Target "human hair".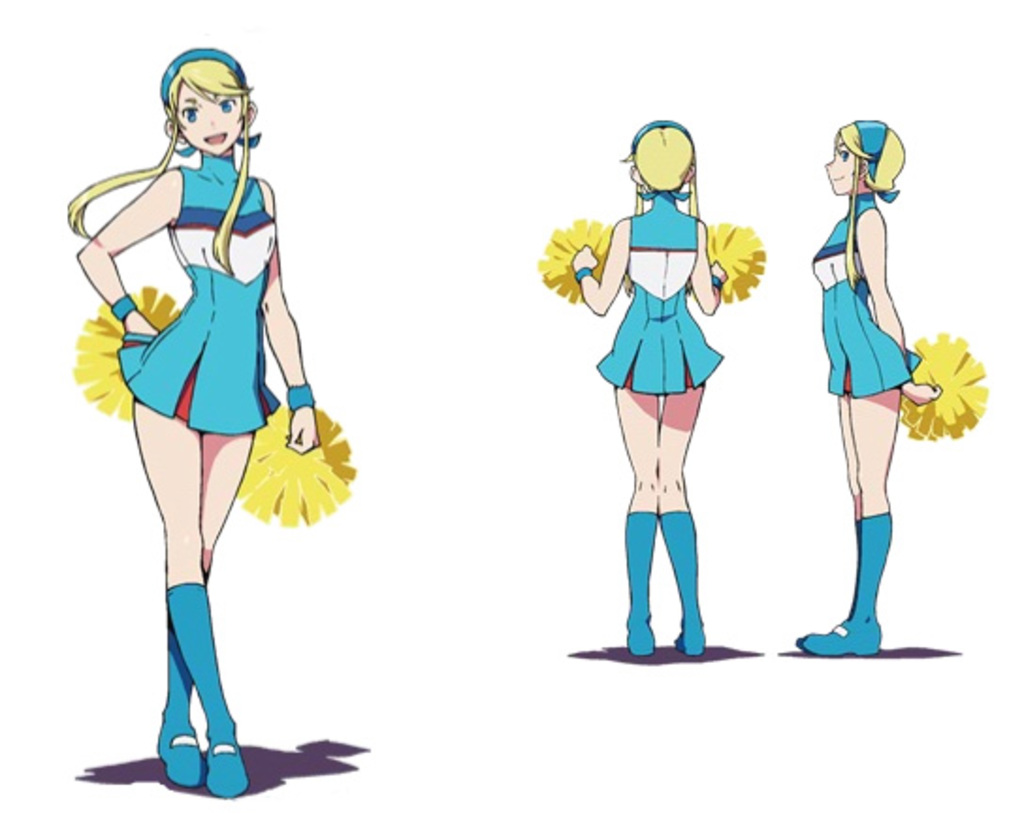
Target region: bbox(617, 122, 700, 290).
